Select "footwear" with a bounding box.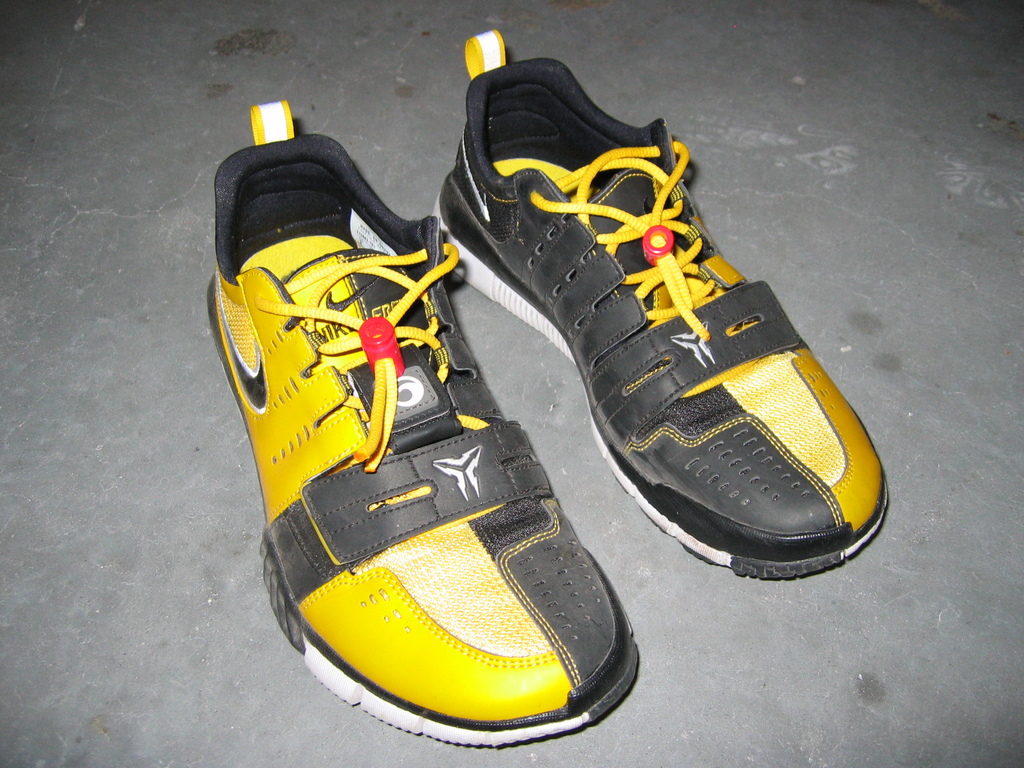
191, 87, 643, 749.
